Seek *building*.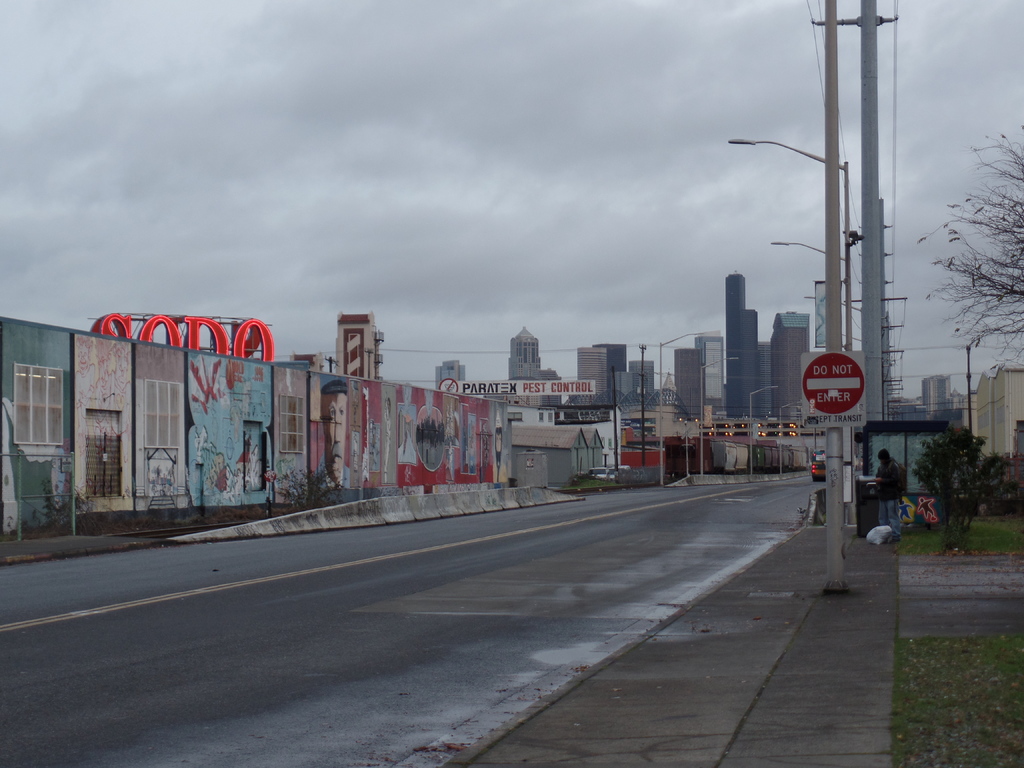
l=675, t=323, r=723, b=420.
